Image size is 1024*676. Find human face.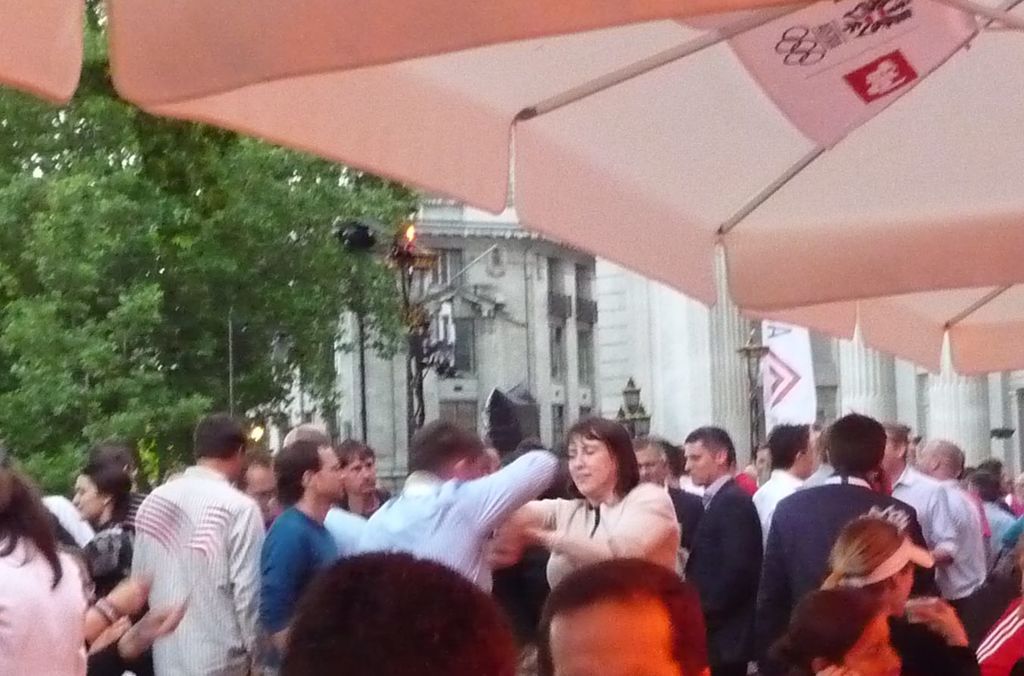
pyautogui.locateOnScreen(800, 439, 815, 481).
